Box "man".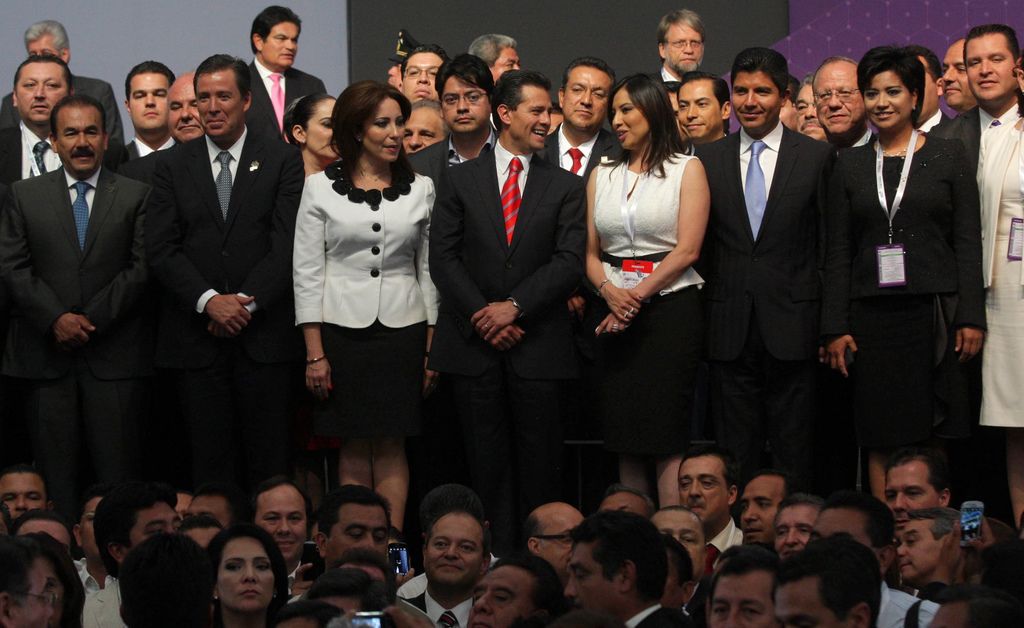
x1=4 y1=53 x2=77 y2=198.
